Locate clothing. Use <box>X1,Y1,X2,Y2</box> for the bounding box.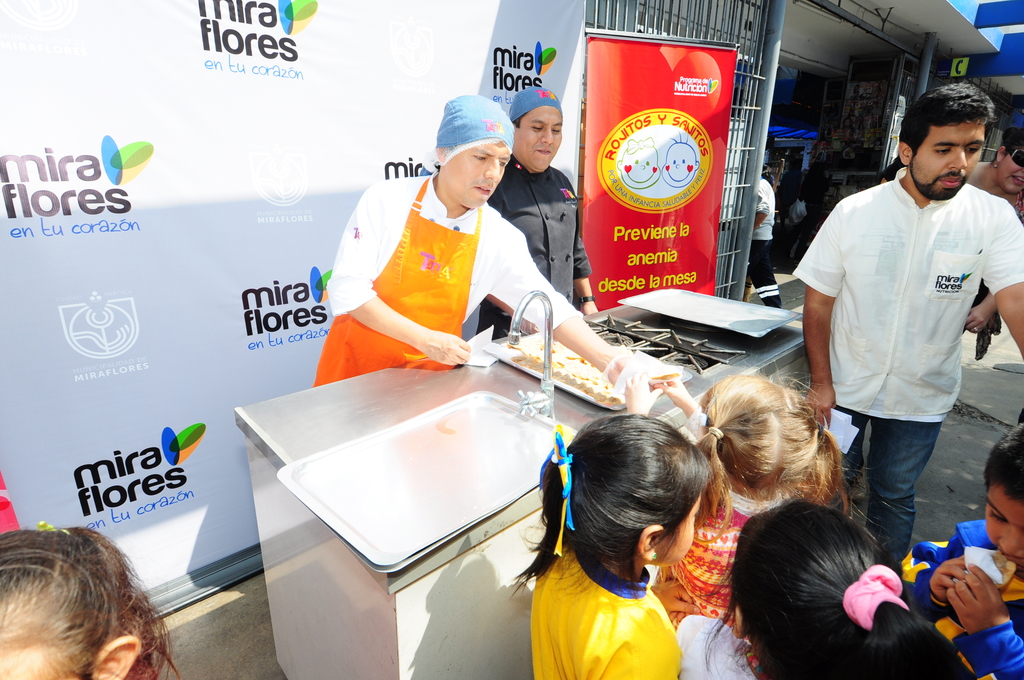
<box>785,166,1023,579</box>.
